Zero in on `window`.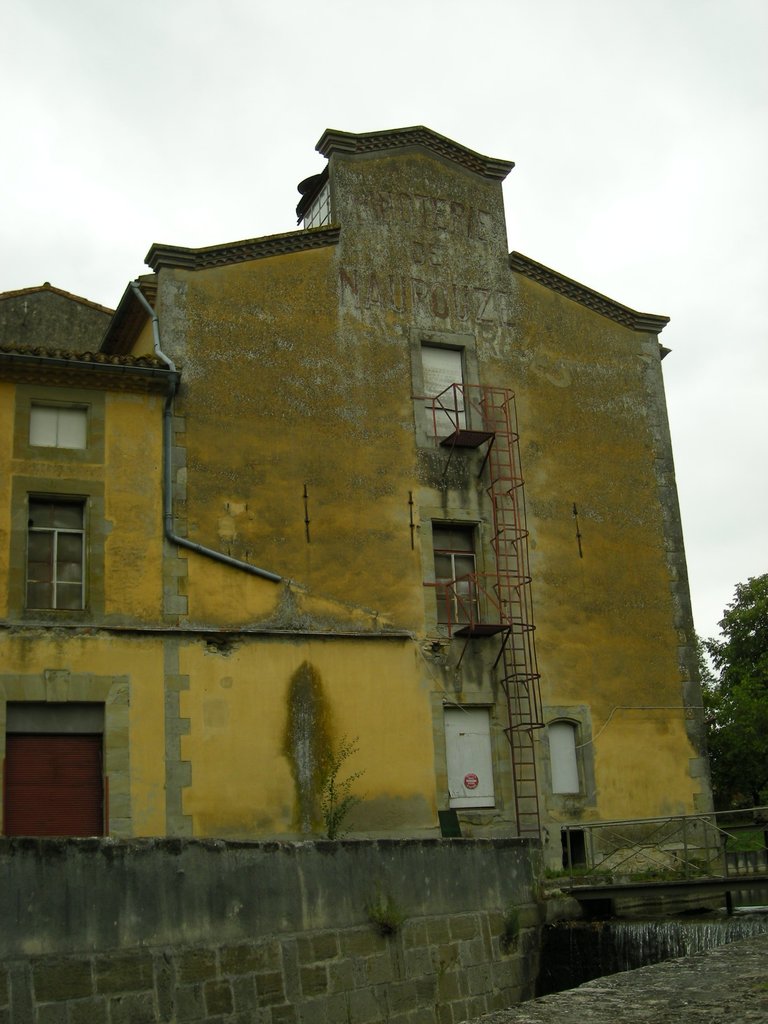
Zeroed in: x1=29, y1=404, x2=87, y2=444.
